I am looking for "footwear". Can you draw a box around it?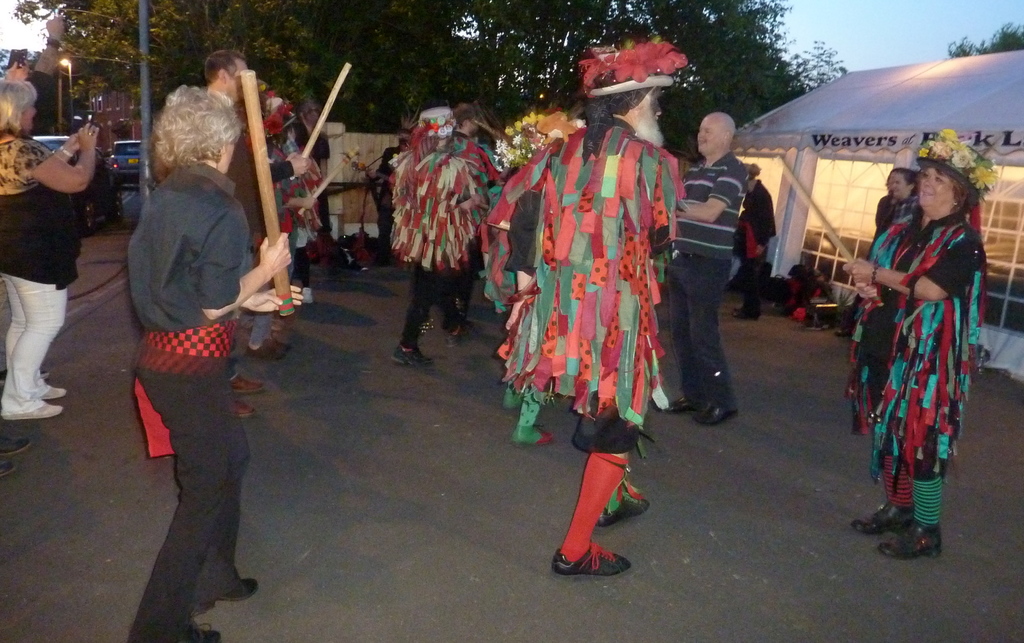
Sure, the bounding box is crop(0, 393, 65, 421).
